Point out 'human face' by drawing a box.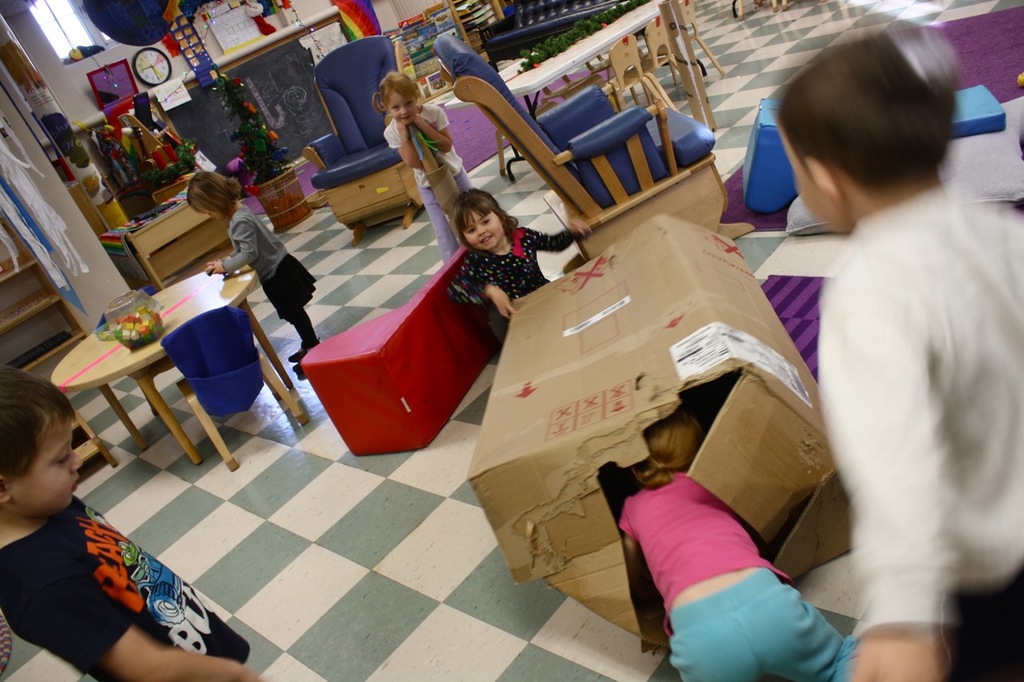
bbox=(11, 409, 81, 505).
